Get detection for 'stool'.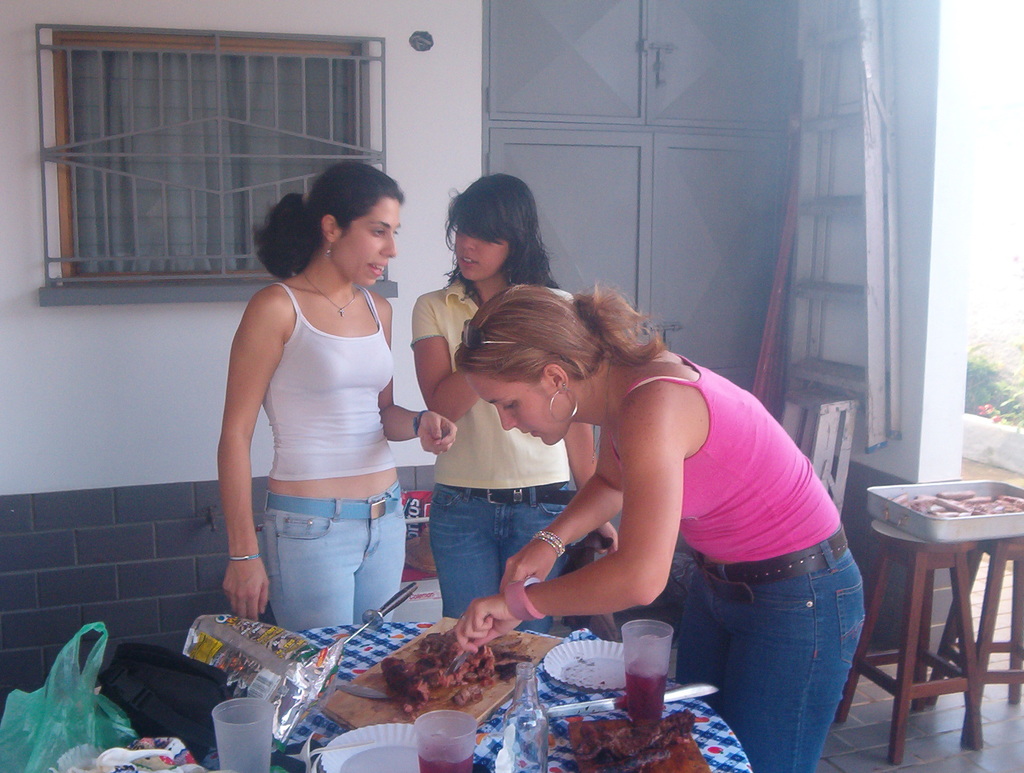
Detection: pyautogui.locateOnScreen(929, 541, 1023, 749).
